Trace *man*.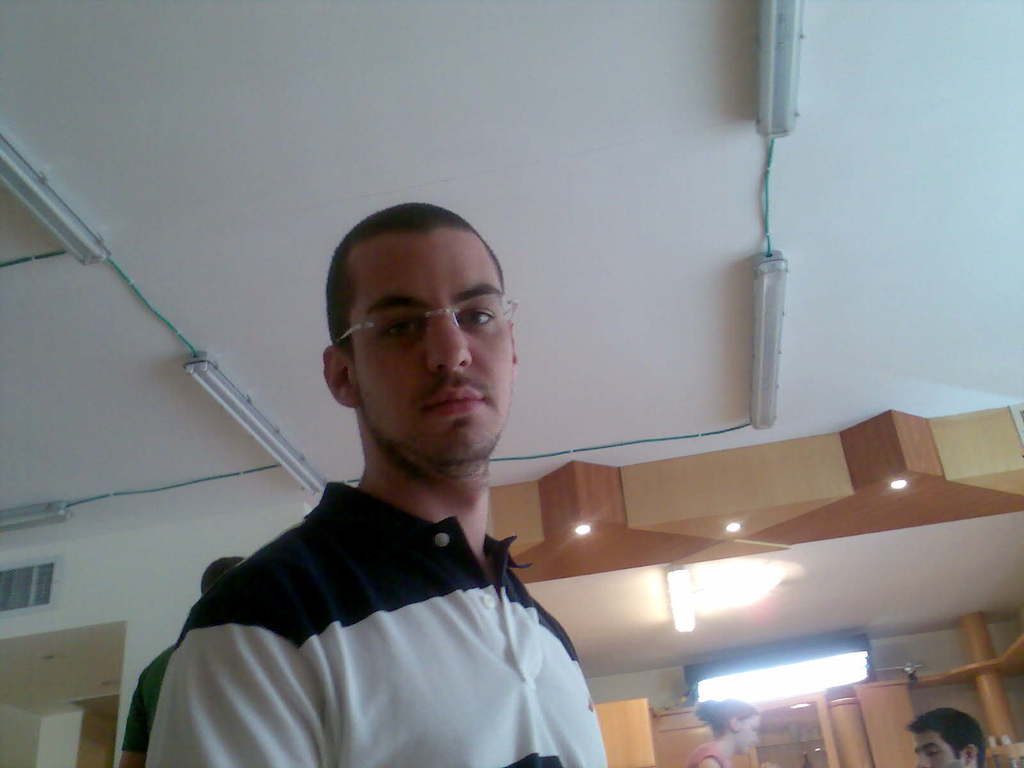
Traced to pyautogui.locateOnScreen(902, 710, 989, 767).
